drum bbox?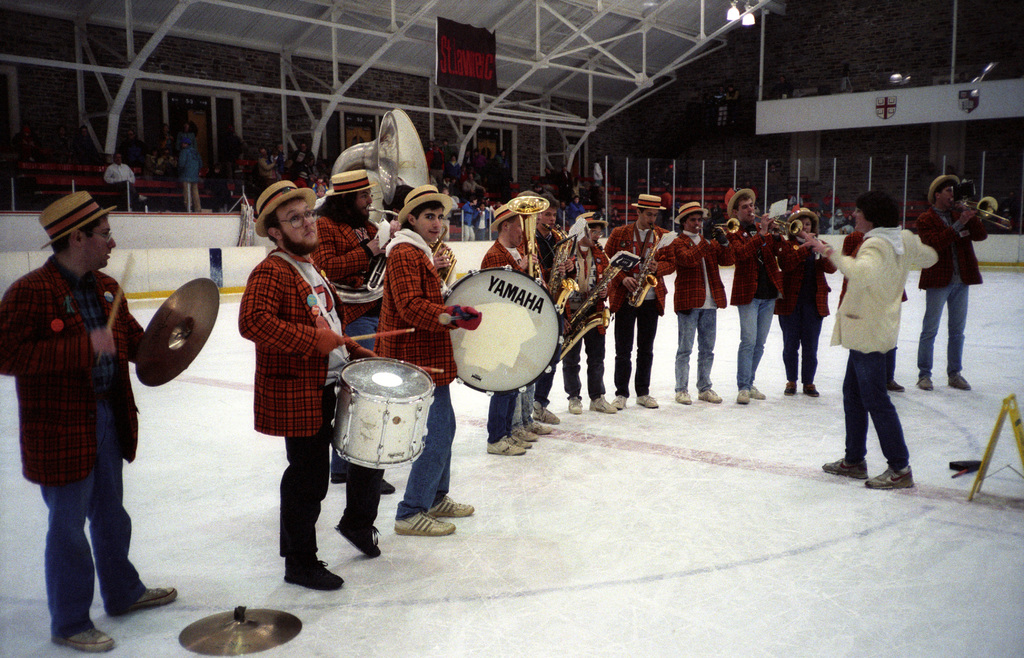
detection(439, 255, 560, 400)
